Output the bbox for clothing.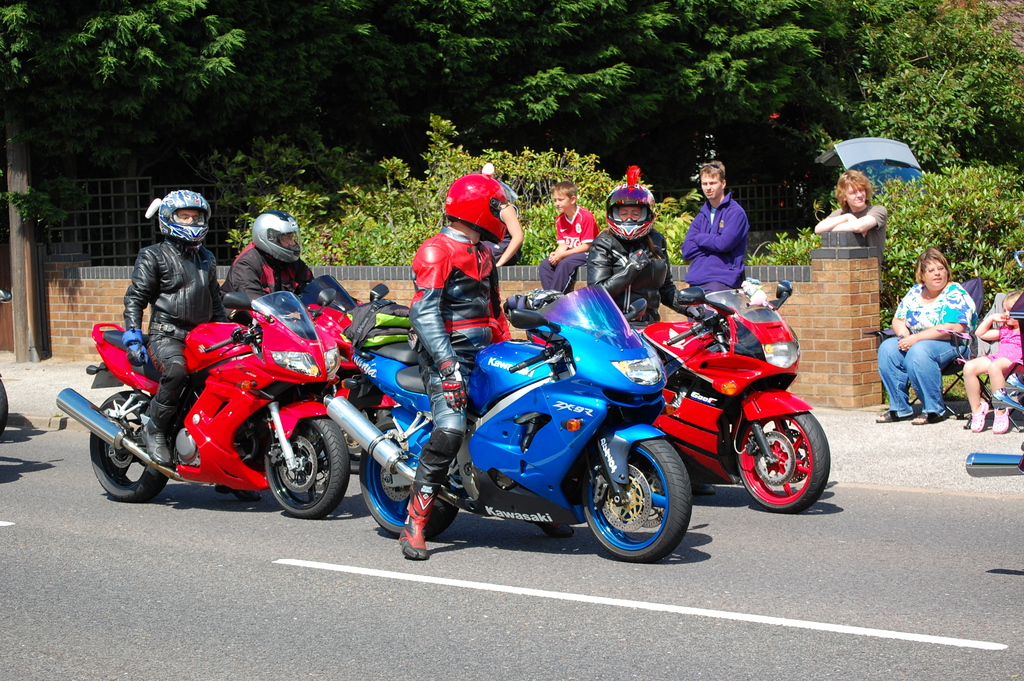
(x1=876, y1=283, x2=977, y2=418).
